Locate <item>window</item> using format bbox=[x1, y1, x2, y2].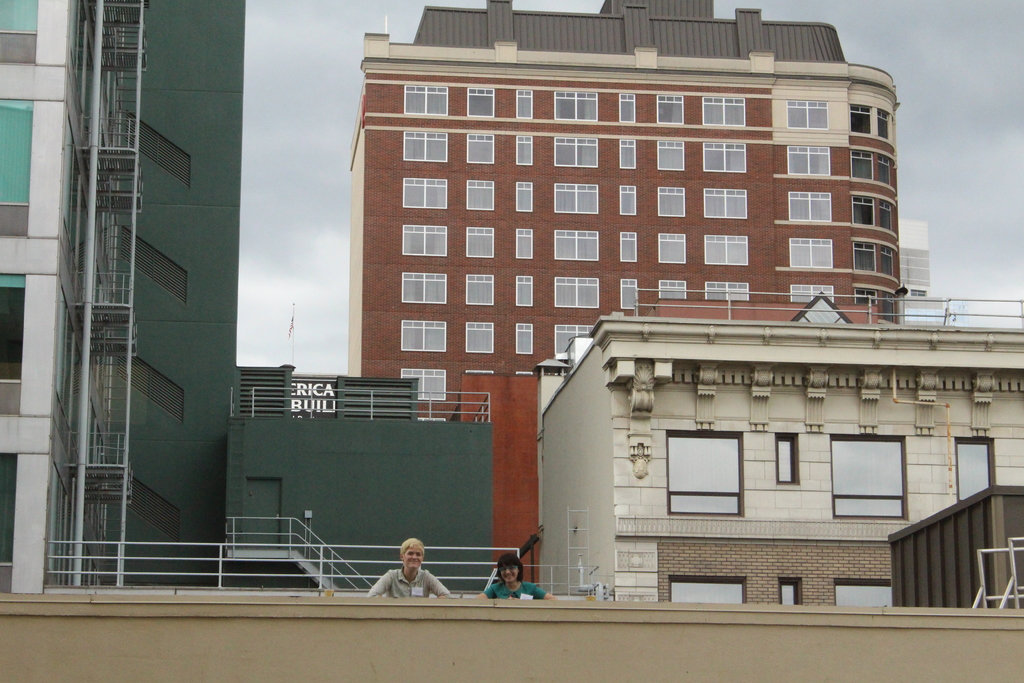
bbox=[513, 181, 534, 211].
